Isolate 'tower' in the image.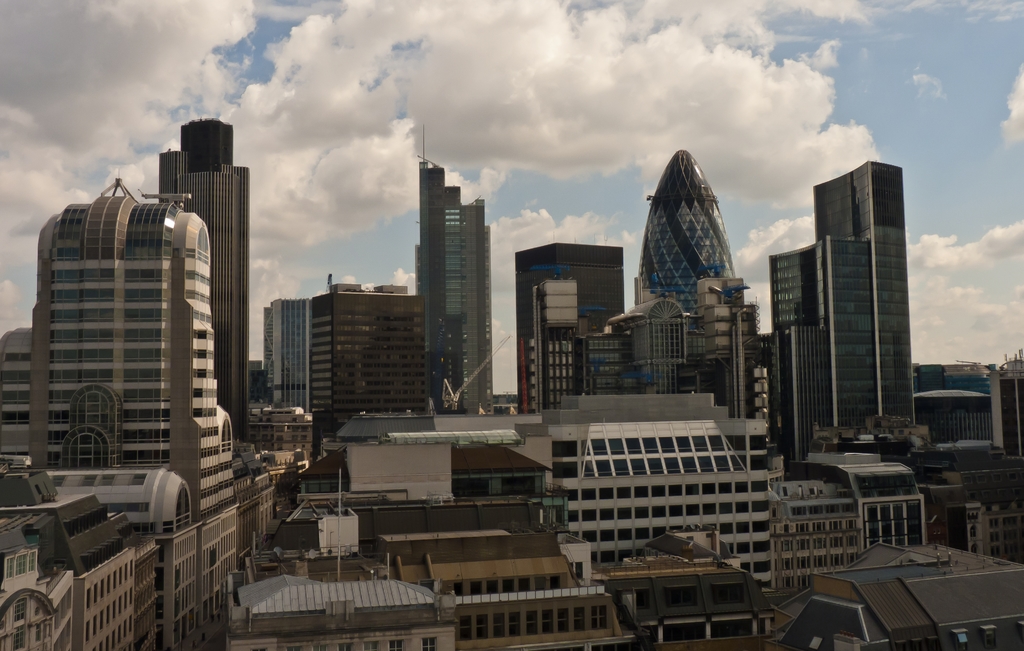
Isolated region: {"x1": 511, "y1": 248, "x2": 622, "y2": 404}.
